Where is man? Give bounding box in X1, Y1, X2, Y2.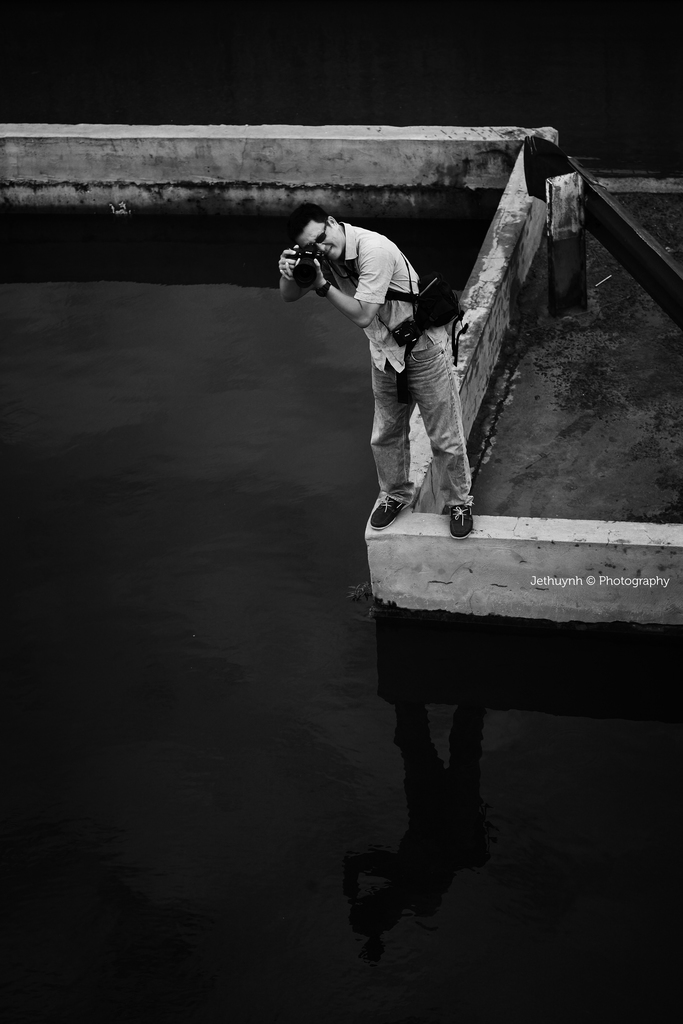
277, 203, 479, 540.
